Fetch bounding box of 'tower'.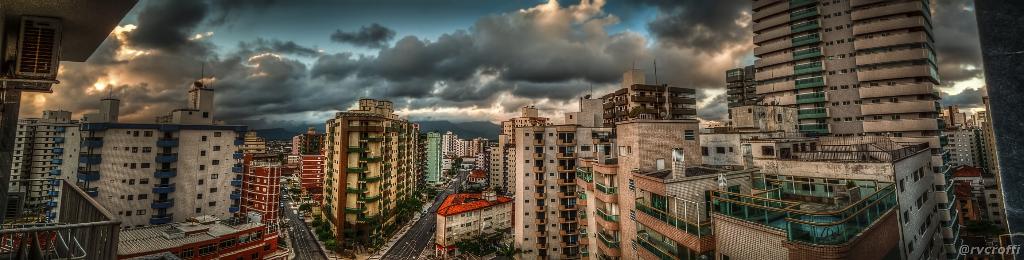
Bbox: {"x1": 77, "y1": 129, "x2": 245, "y2": 236}.
